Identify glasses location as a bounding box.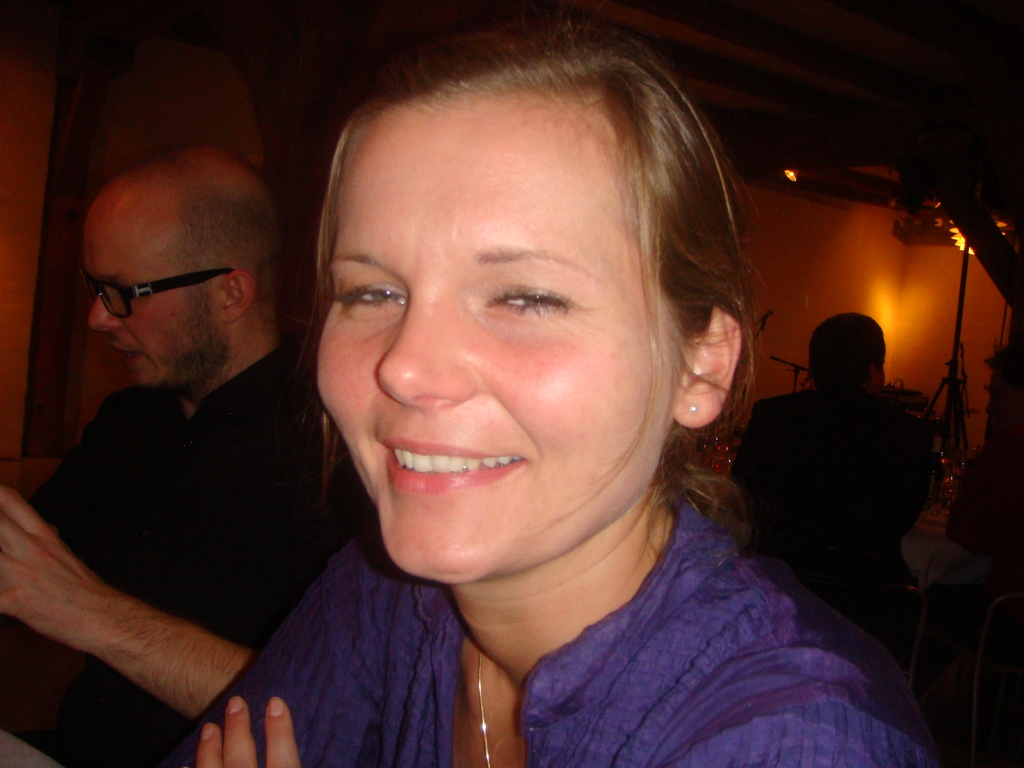
(72, 264, 240, 318).
